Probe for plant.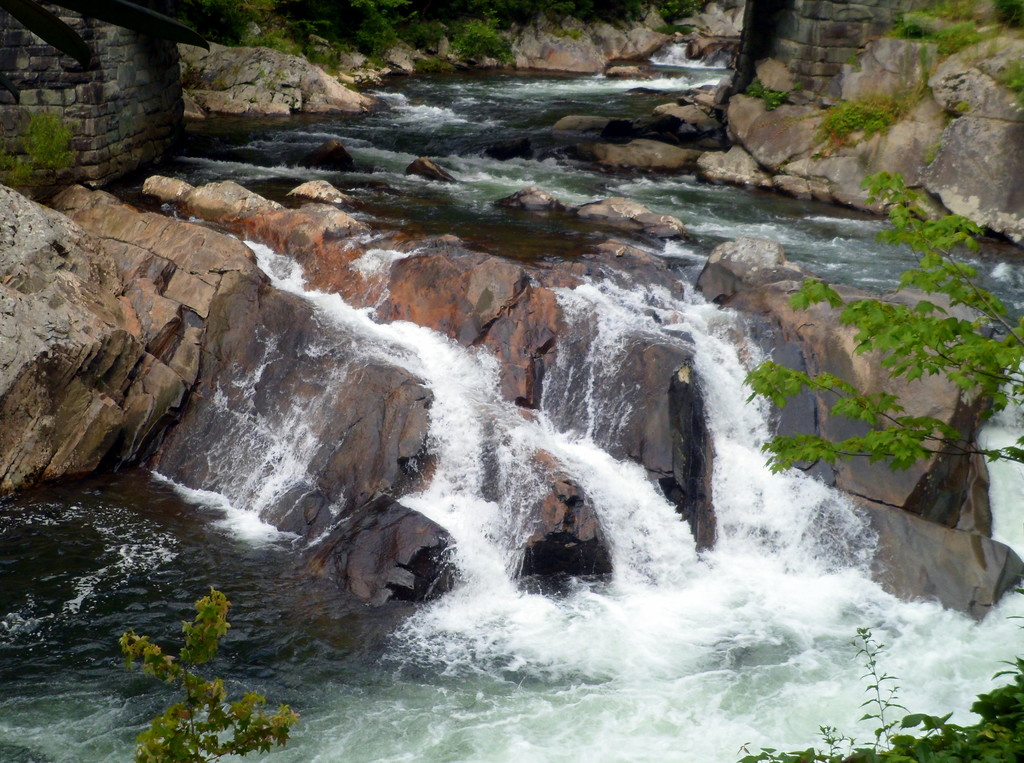
Probe result: detection(4, 94, 86, 181).
